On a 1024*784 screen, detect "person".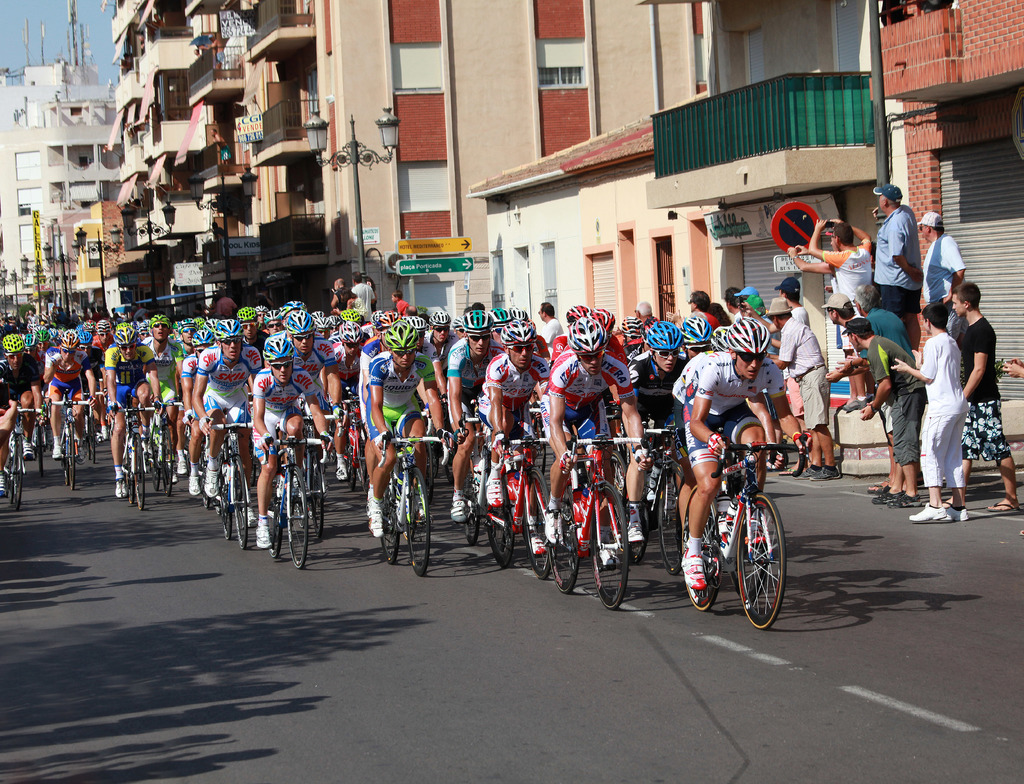
{"left": 566, "top": 304, "right": 612, "bottom": 323}.
